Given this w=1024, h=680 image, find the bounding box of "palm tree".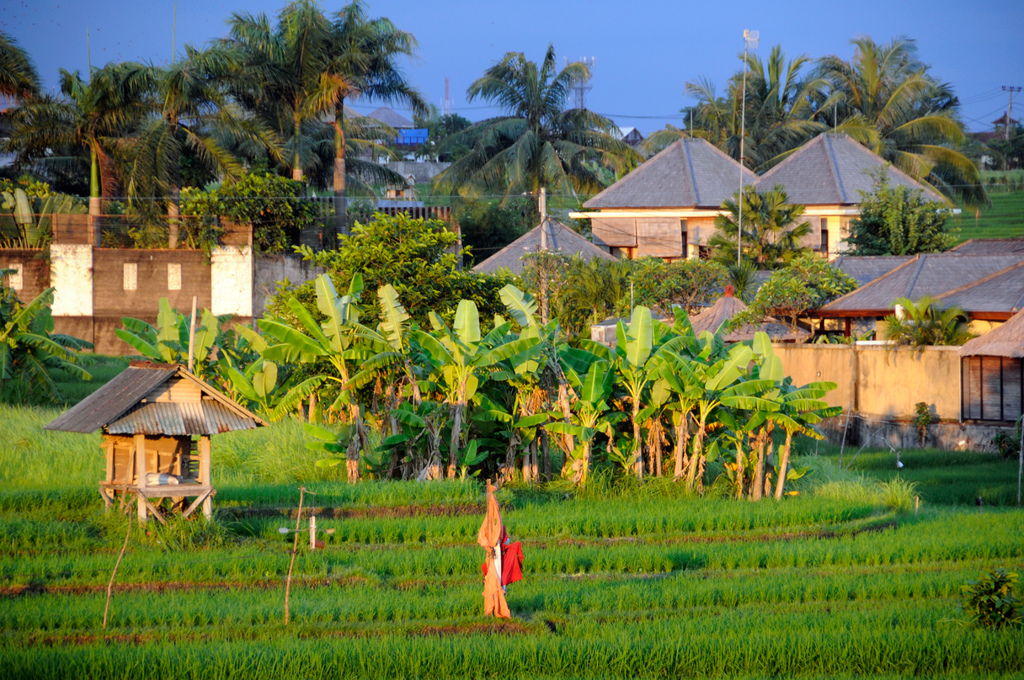
left=233, top=19, right=310, bottom=184.
